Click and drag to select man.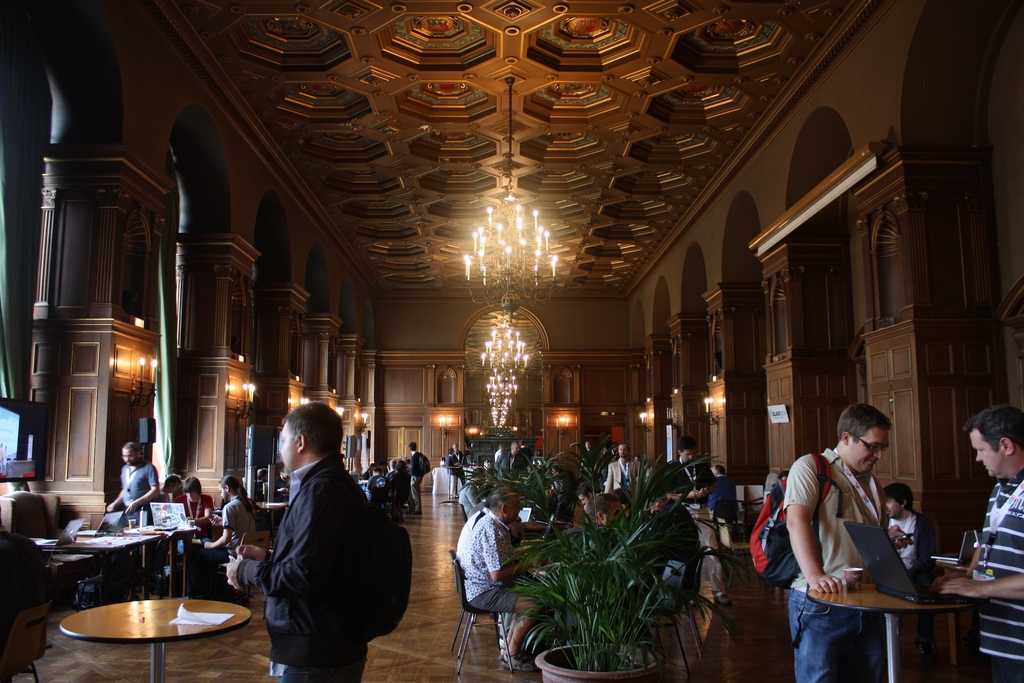
Selection: [408,440,422,511].
